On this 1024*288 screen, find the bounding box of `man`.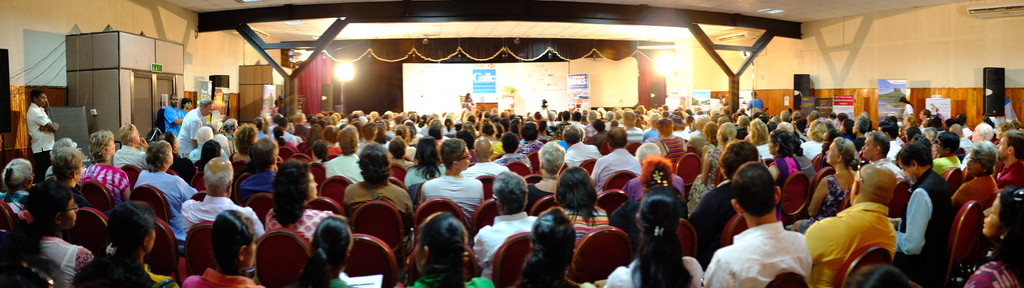
Bounding box: left=559, top=125, right=604, bottom=169.
